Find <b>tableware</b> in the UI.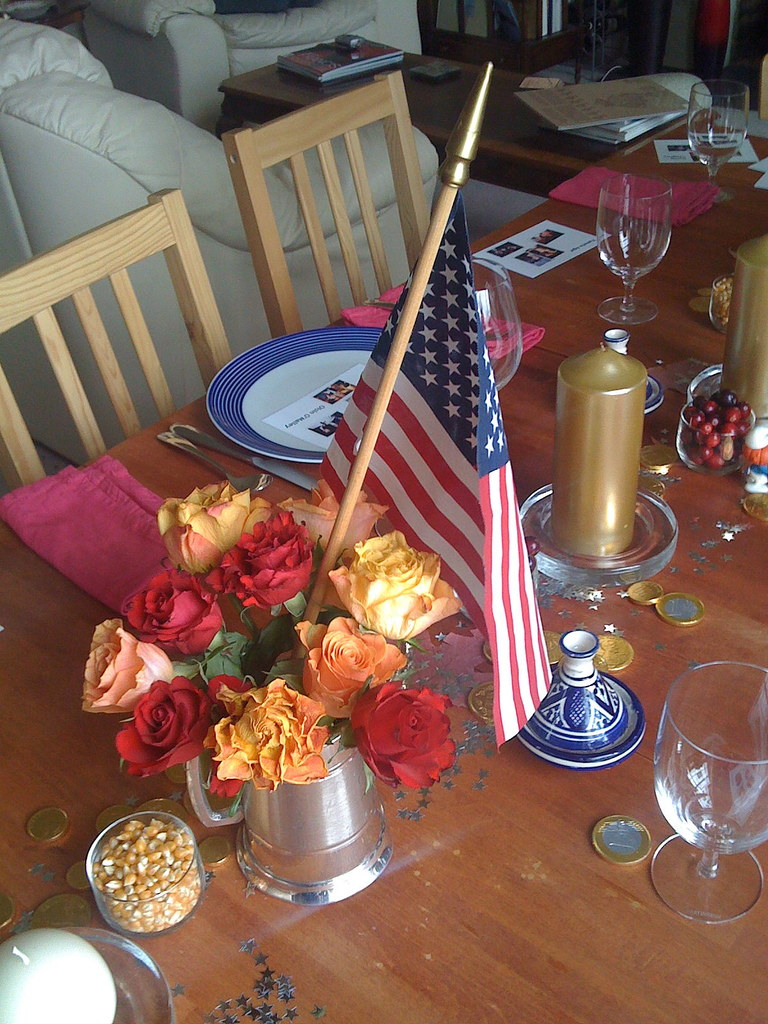
UI element at detection(593, 170, 675, 330).
